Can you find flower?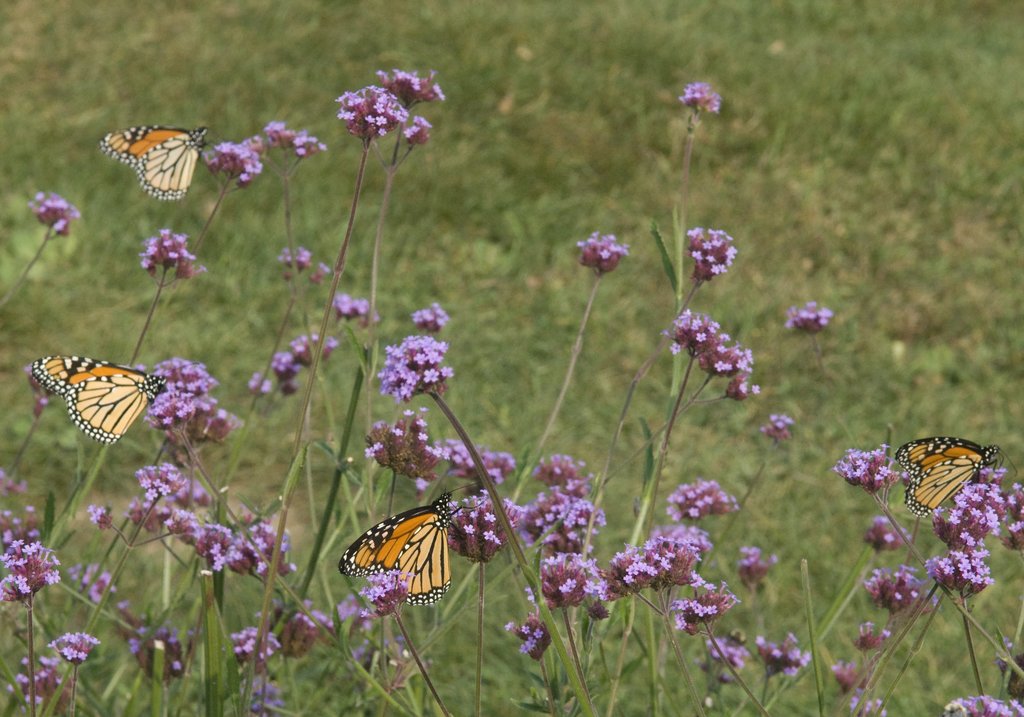
Yes, bounding box: bbox=(364, 567, 406, 611).
